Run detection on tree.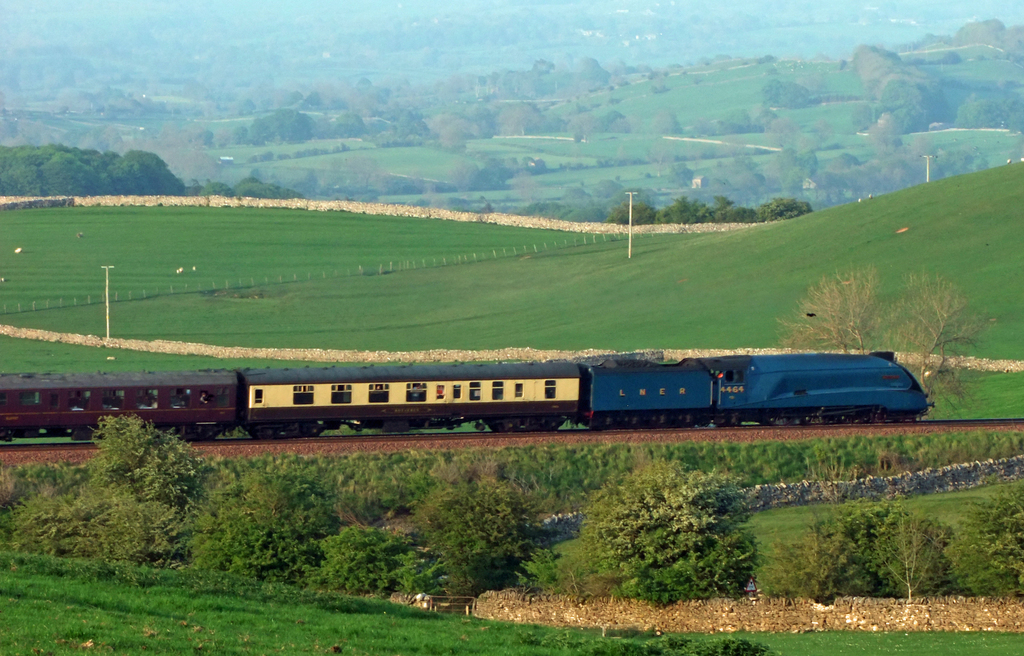
Result: 0/459/86/504.
